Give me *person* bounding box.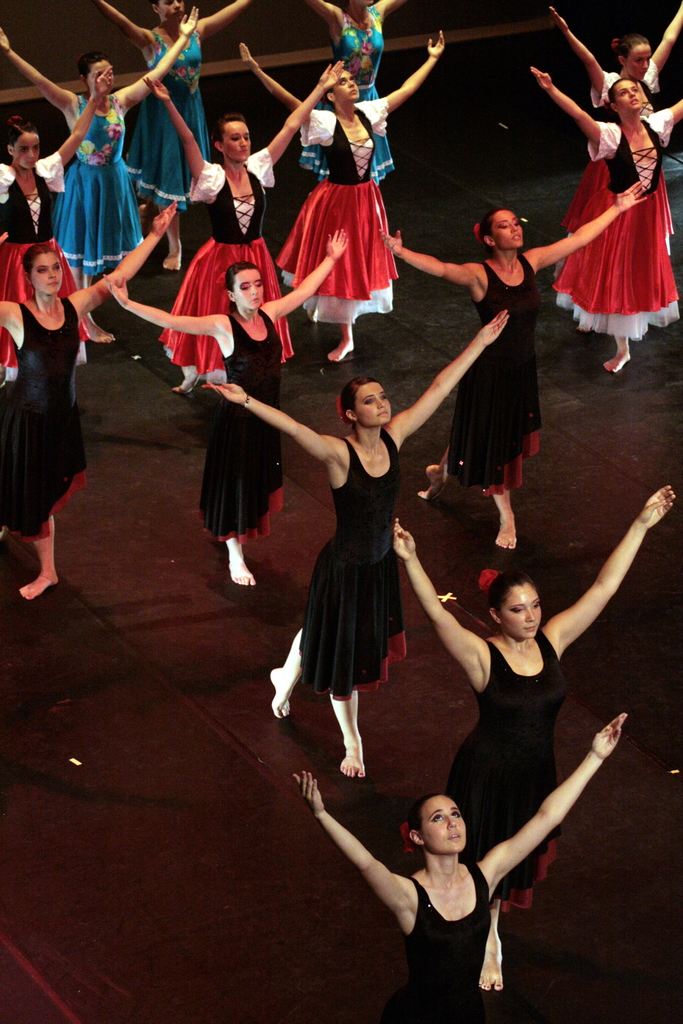
548 0 682 115.
